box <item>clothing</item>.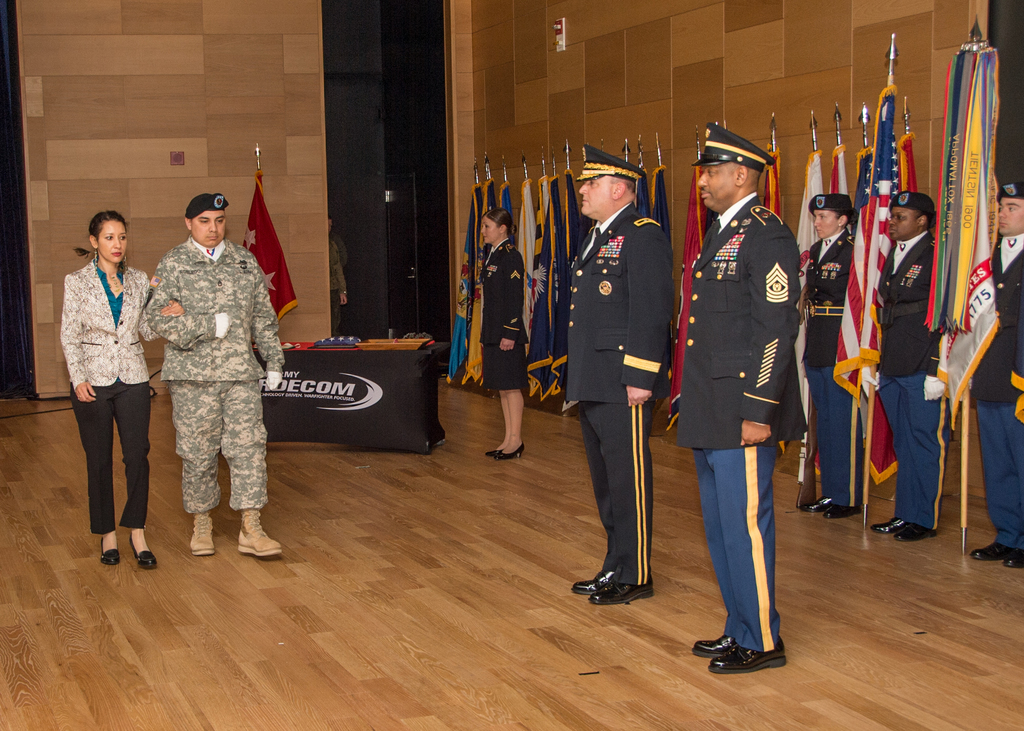
box(327, 237, 347, 339).
